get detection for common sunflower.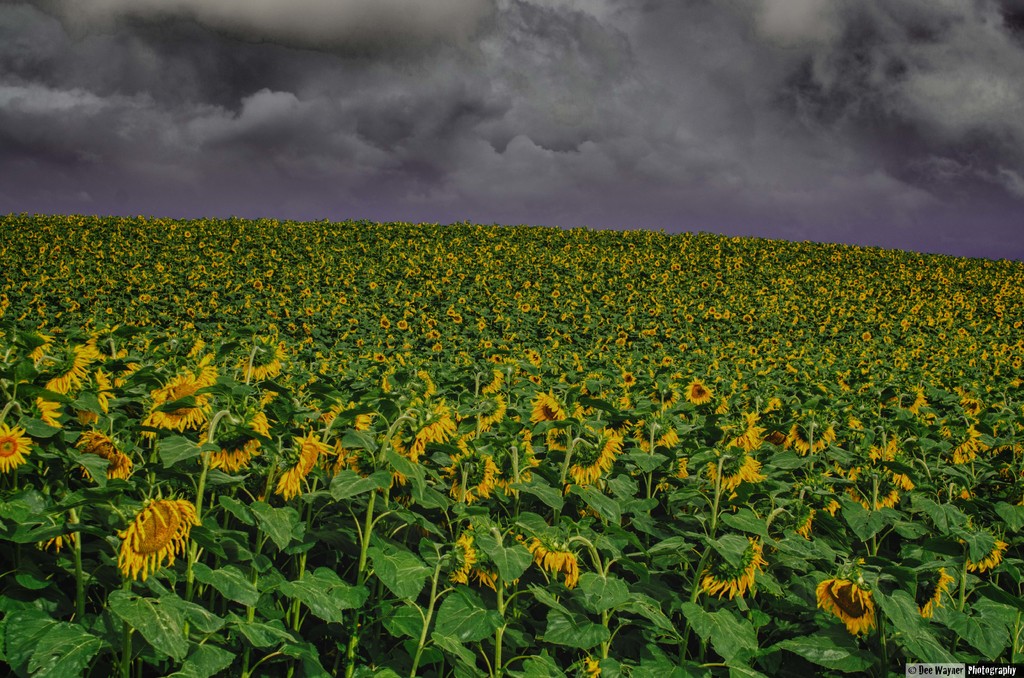
Detection: {"x1": 289, "y1": 427, "x2": 329, "y2": 498}.
